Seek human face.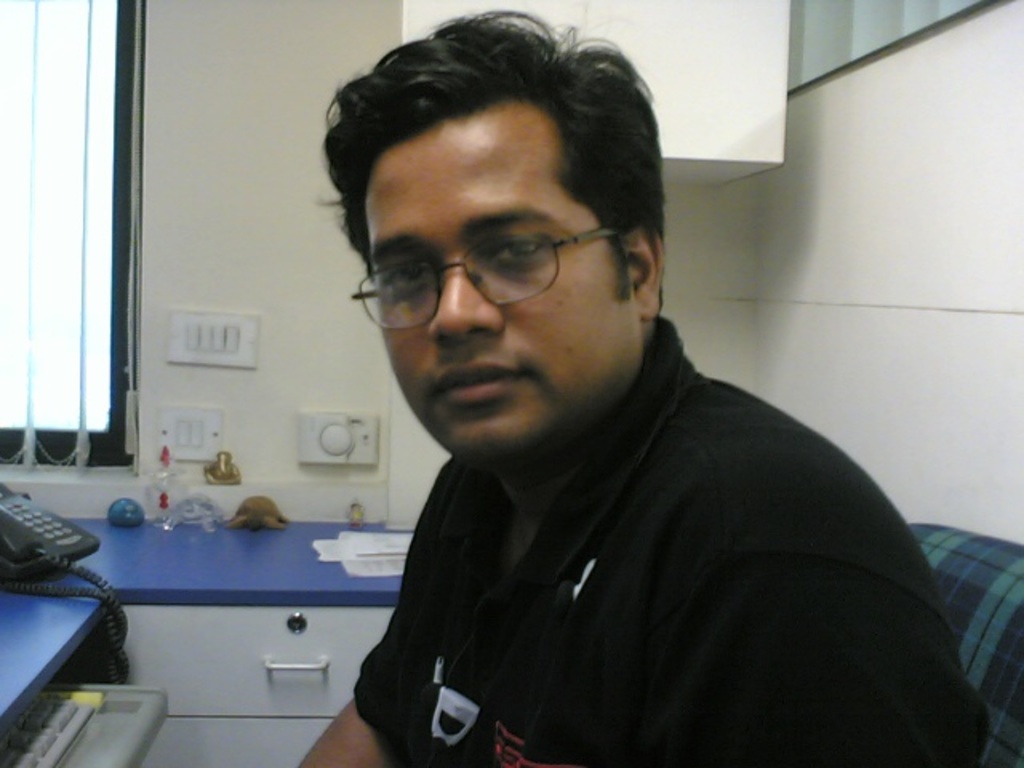
BBox(362, 101, 634, 446).
